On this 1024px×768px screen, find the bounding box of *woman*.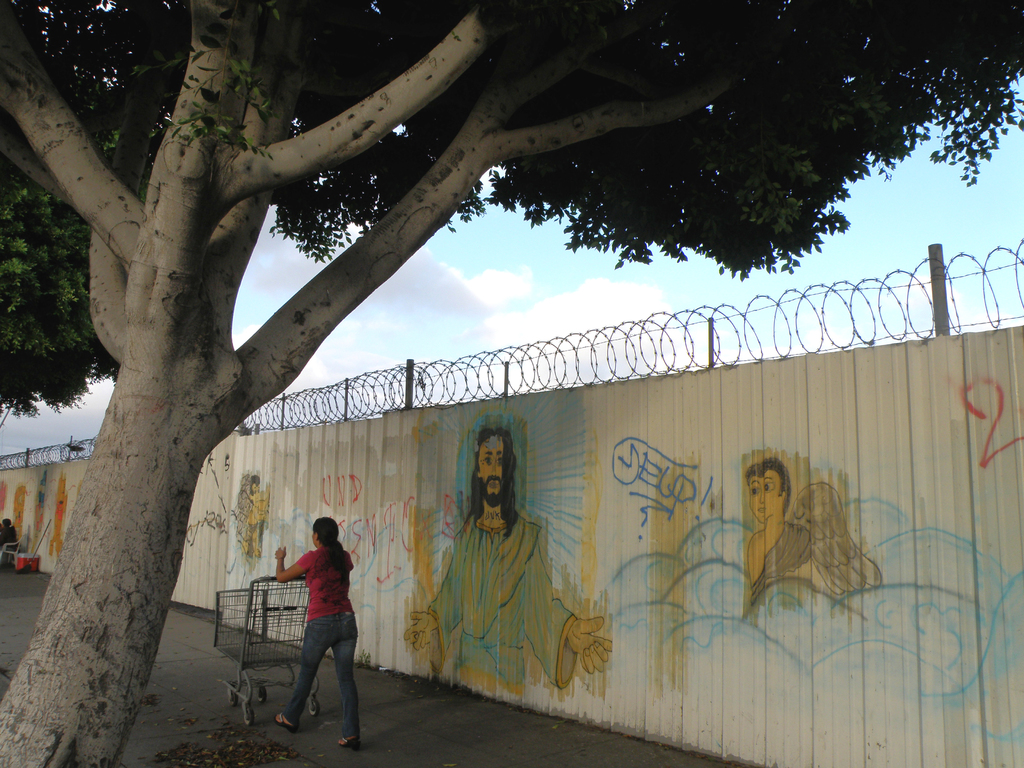
Bounding box: l=260, t=515, r=368, b=750.
